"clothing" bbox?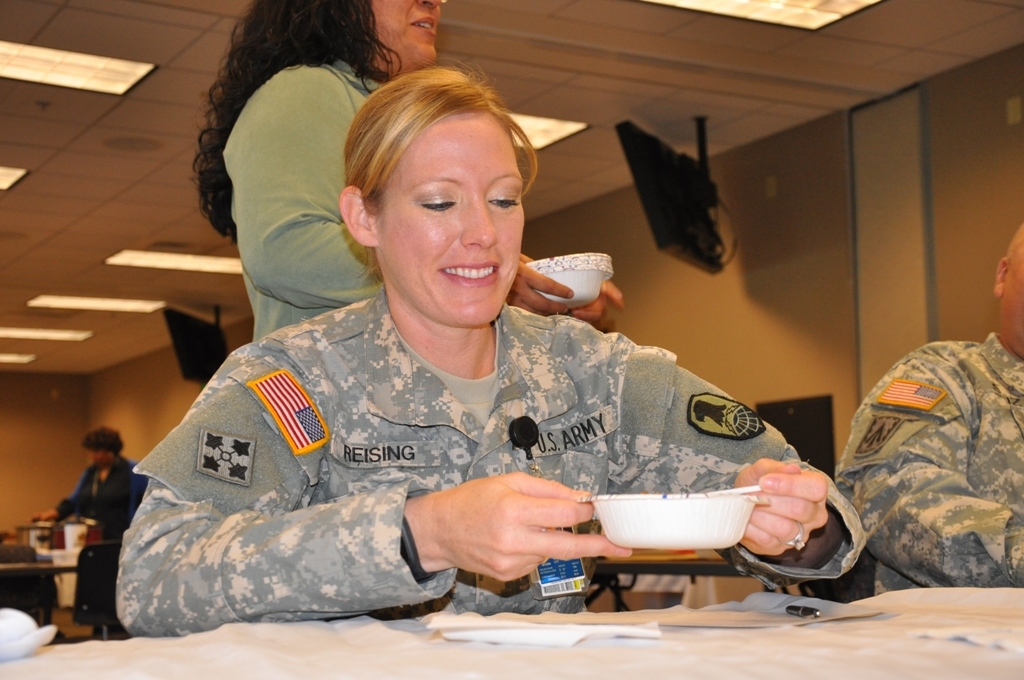
834 328 1023 607
